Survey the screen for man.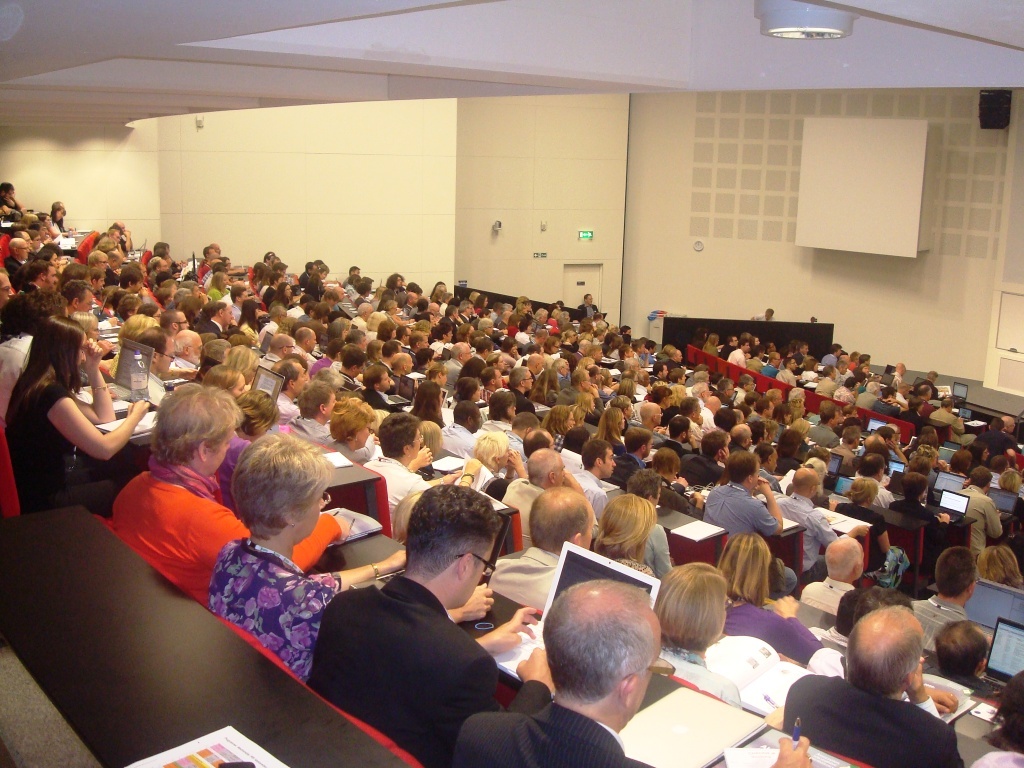
Survey found: [x1=195, y1=304, x2=241, y2=338].
